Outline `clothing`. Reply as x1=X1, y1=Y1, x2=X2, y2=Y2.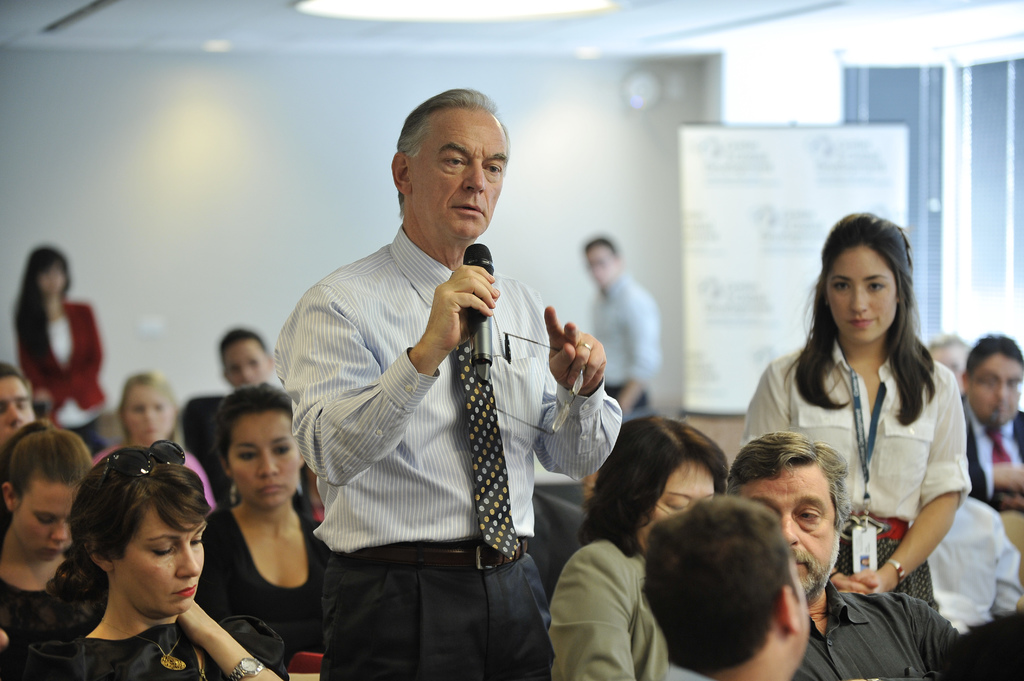
x1=744, y1=335, x2=973, y2=618.
